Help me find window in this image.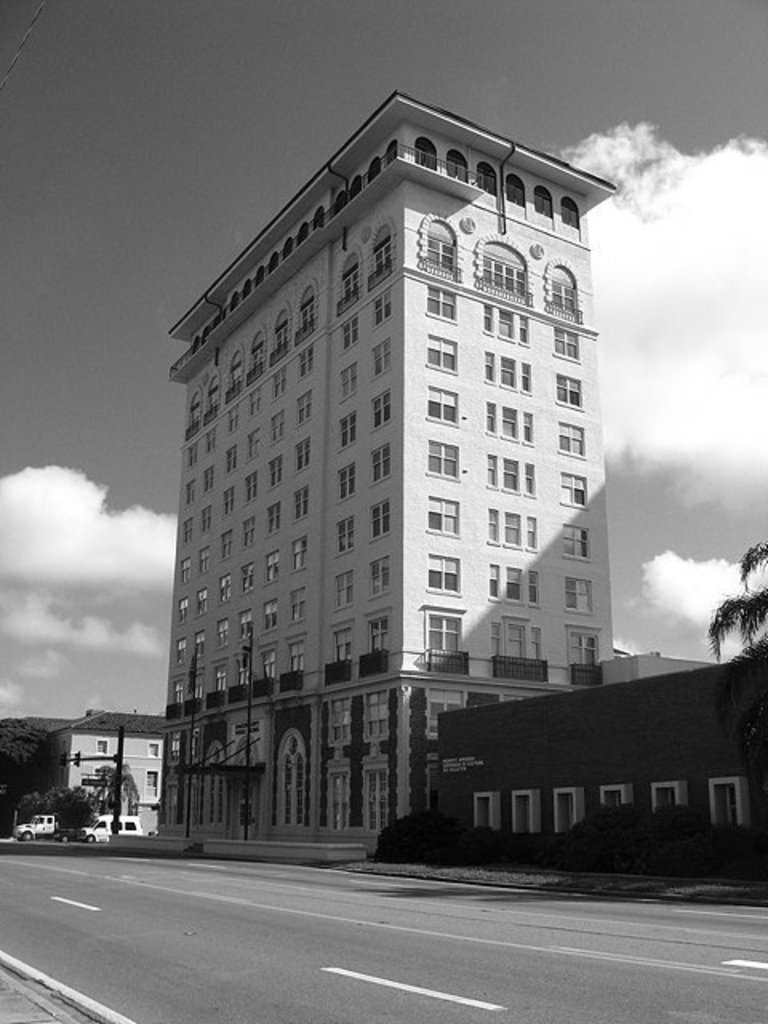
Found it: [421, 603, 461, 658].
